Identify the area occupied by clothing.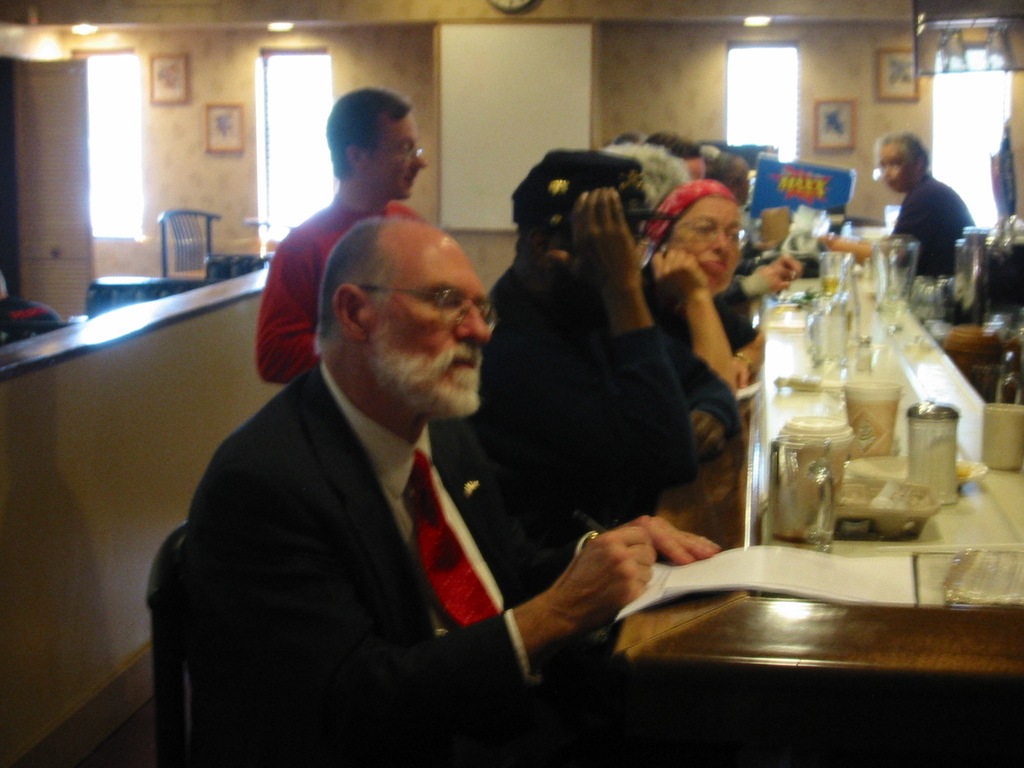
Area: (716, 271, 753, 372).
